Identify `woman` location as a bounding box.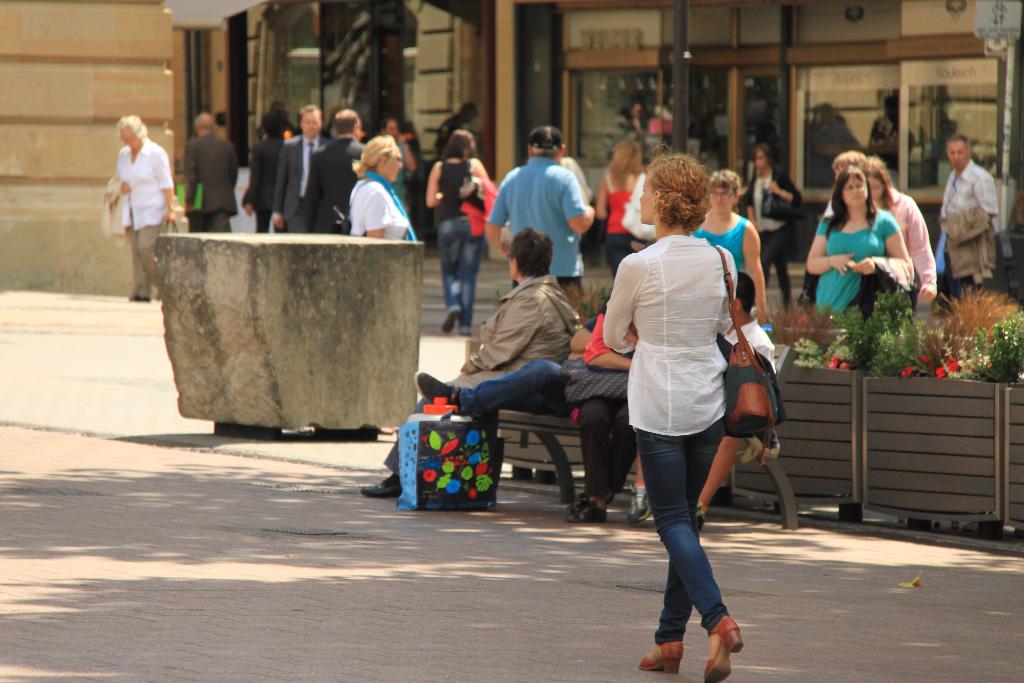
<box>686,167,777,327</box>.
